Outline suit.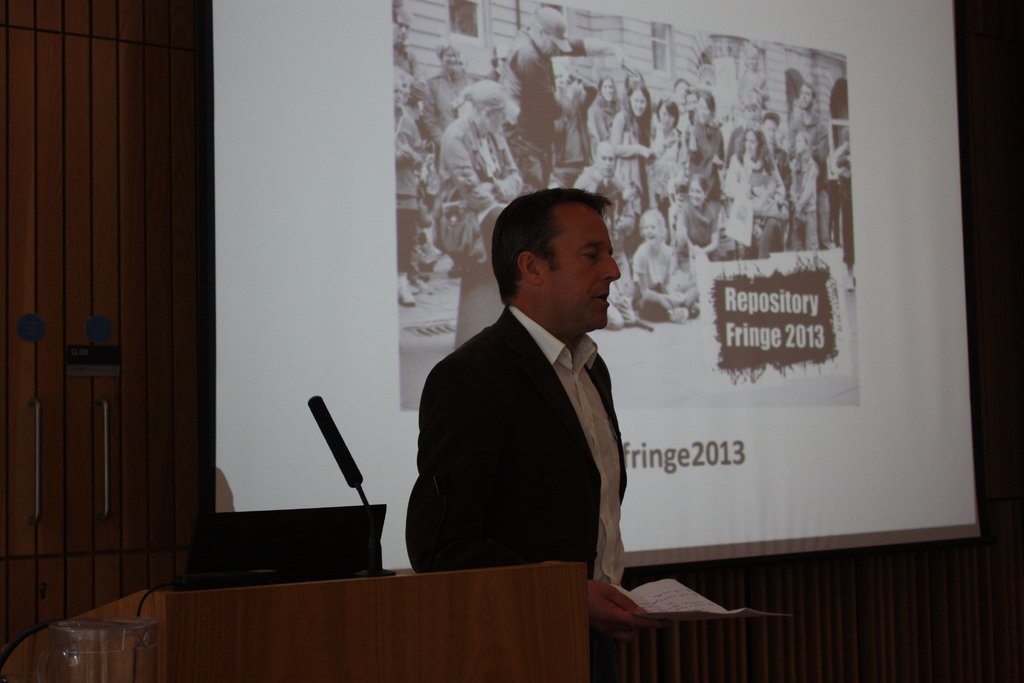
Outline: pyautogui.locateOnScreen(428, 276, 656, 578).
